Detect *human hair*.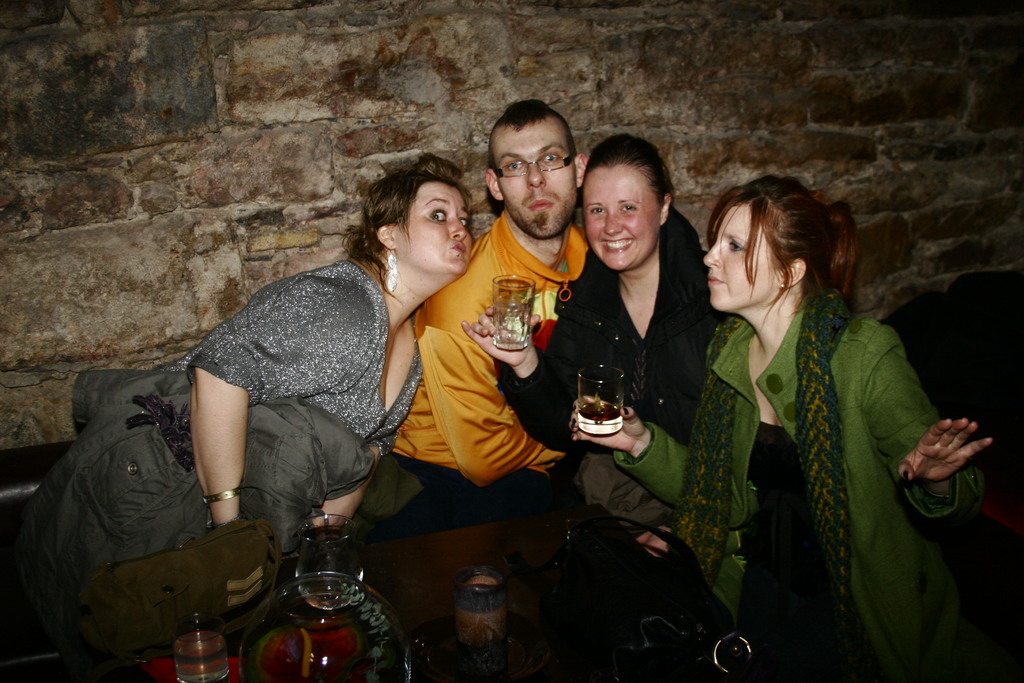
Detected at 356:149:481:302.
